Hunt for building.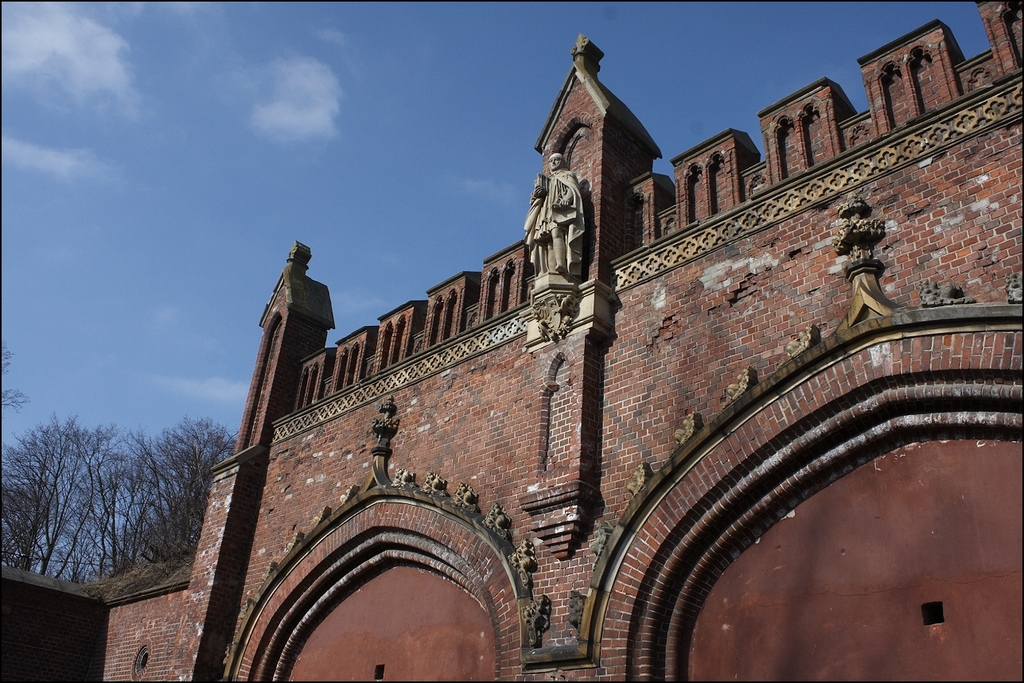
Hunted down at x1=97, y1=0, x2=1023, y2=682.
